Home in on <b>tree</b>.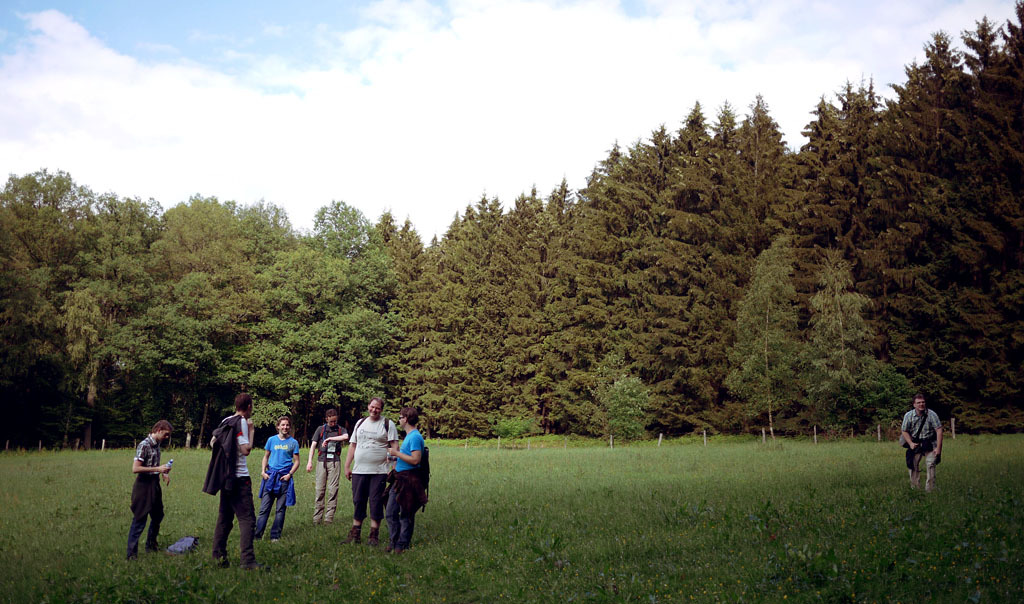
Homed in at pyautogui.locateOnScreen(828, 34, 1020, 435).
